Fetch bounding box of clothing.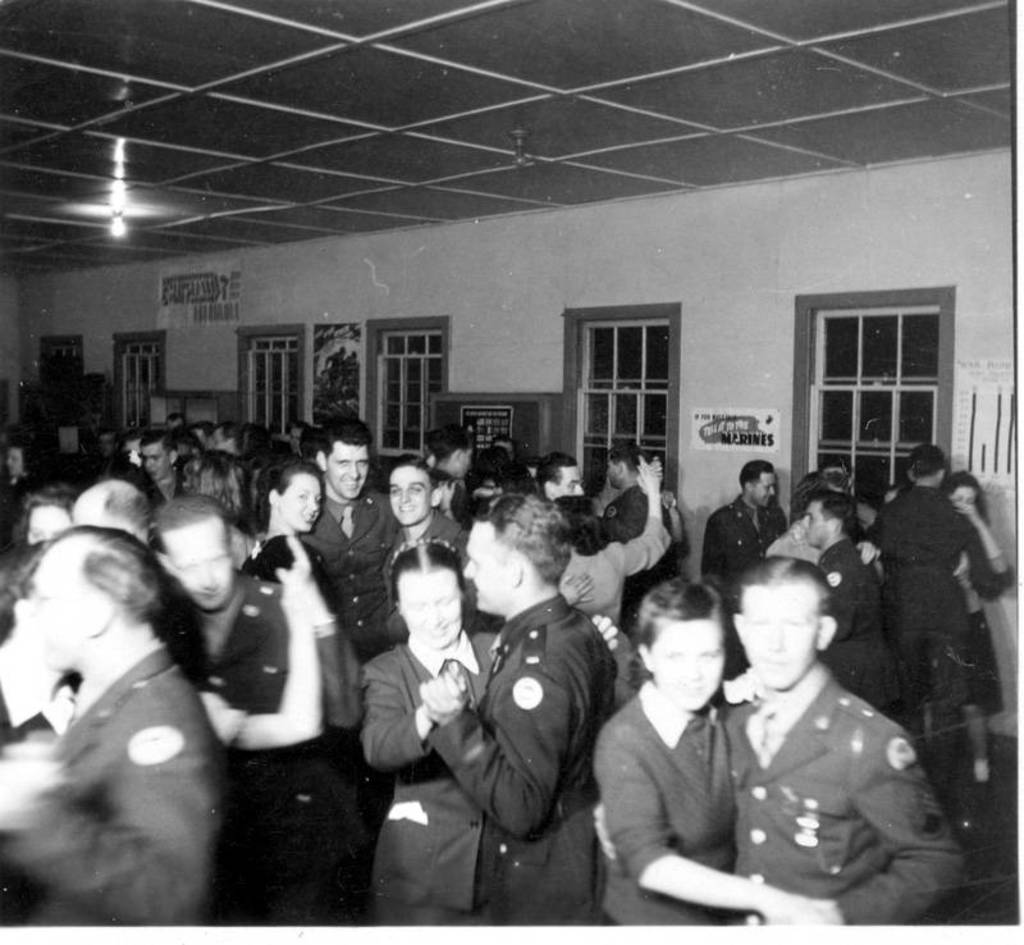
Bbox: [x1=815, y1=531, x2=905, y2=709].
